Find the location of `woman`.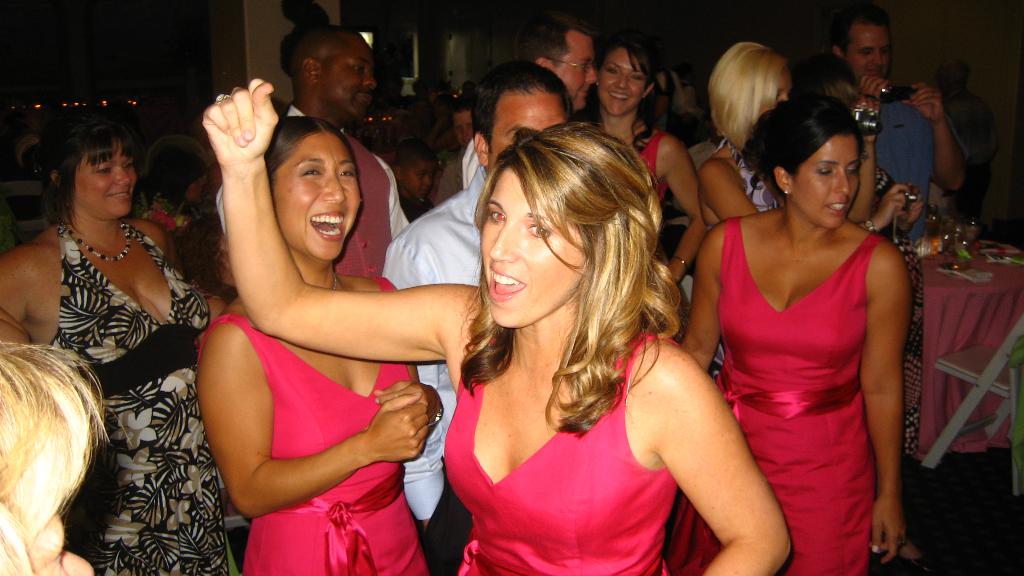
Location: <box>204,81,776,575</box>.
